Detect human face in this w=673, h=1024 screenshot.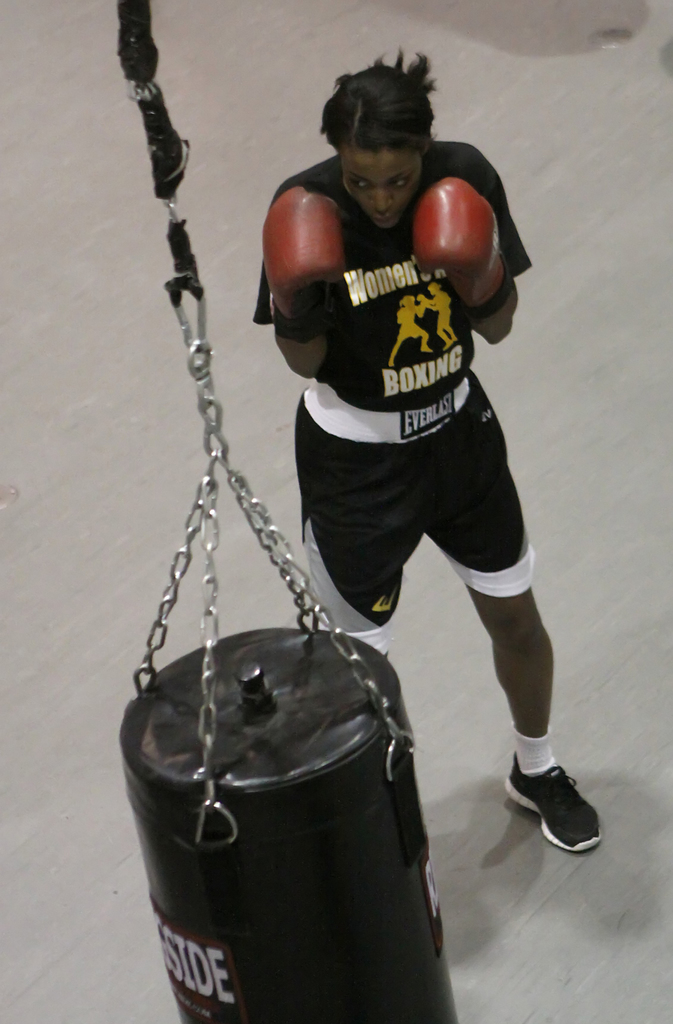
Detection: (342, 147, 422, 235).
